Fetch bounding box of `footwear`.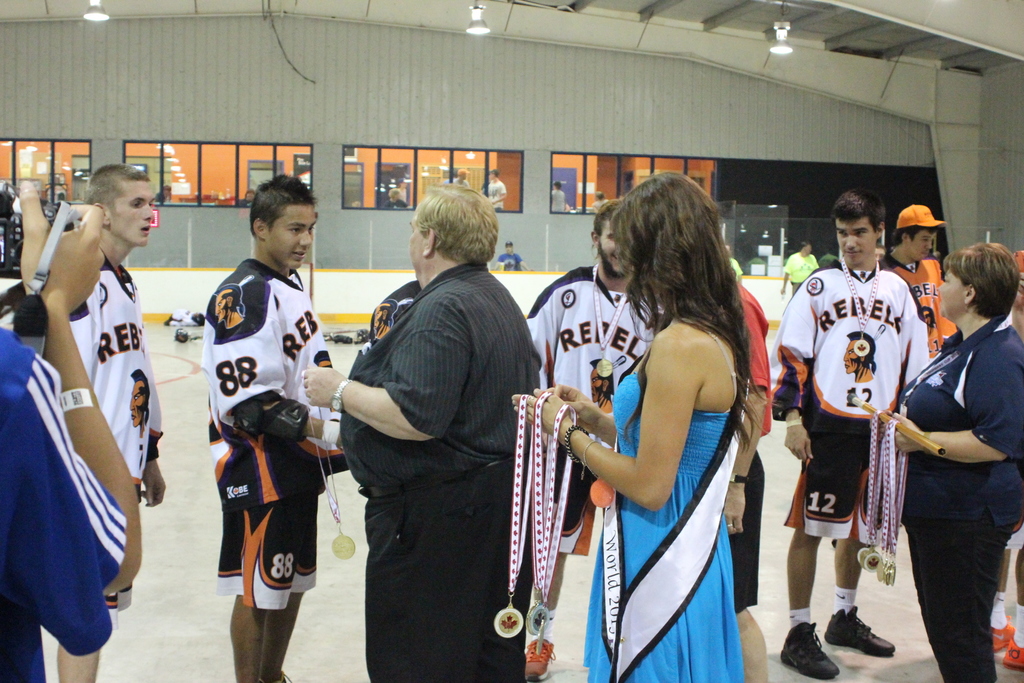
Bbox: <bbox>998, 638, 1023, 675</bbox>.
